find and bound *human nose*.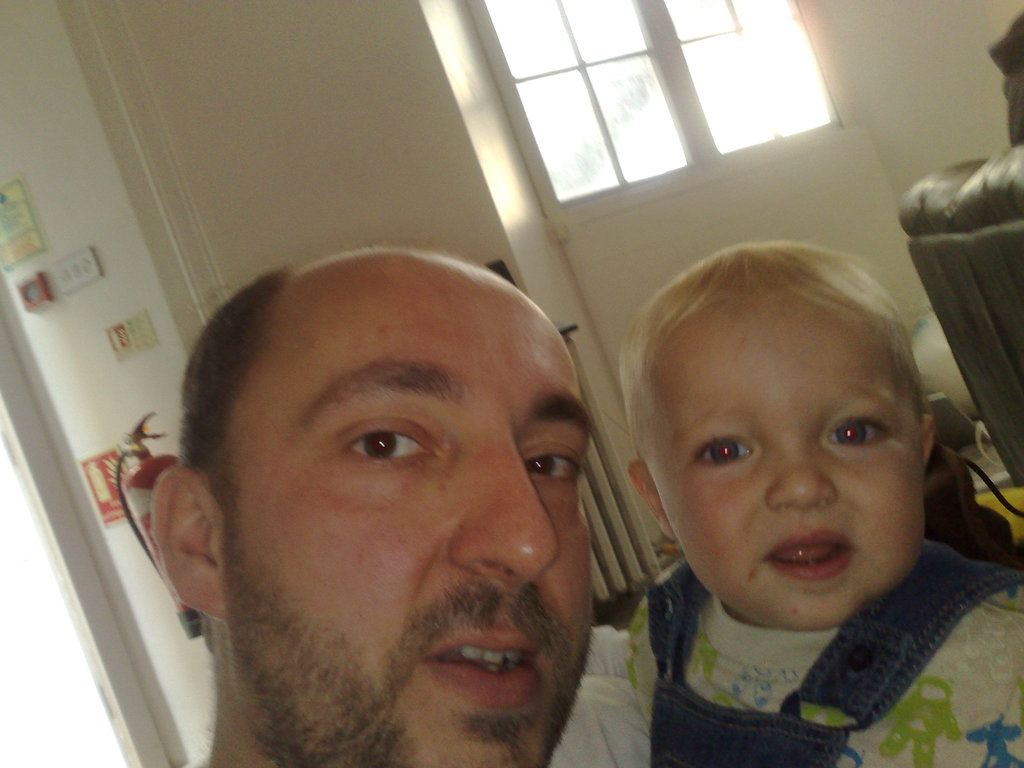
Bound: box=[445, 434, 563, 580].
